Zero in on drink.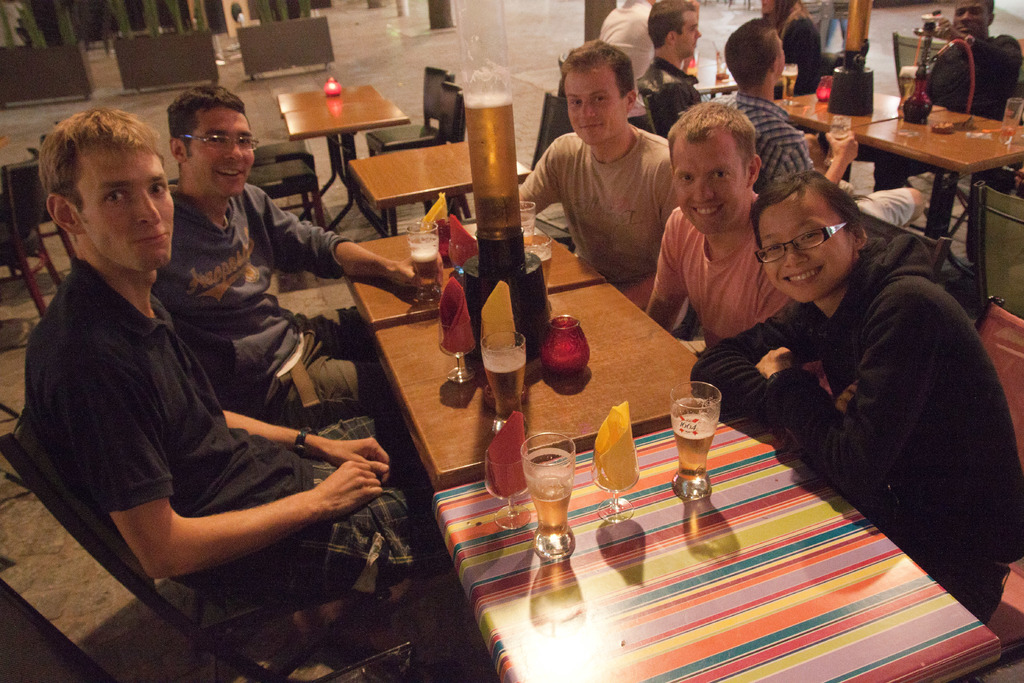
Zeroed in: rect(843, 0, 873, 51).
